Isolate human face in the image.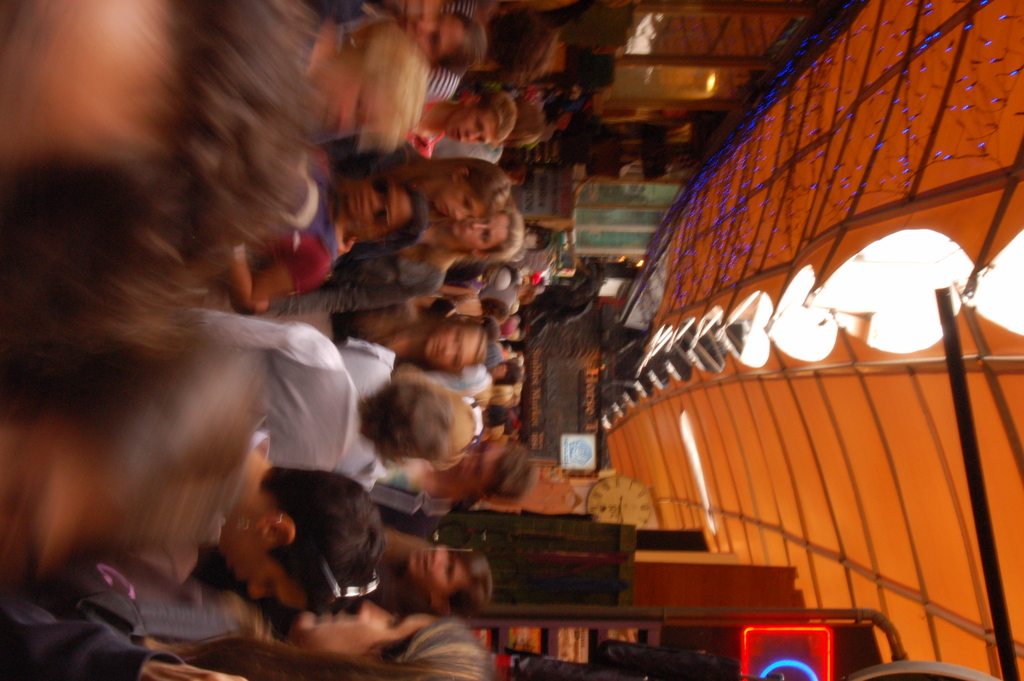
Isolated region: select_region(454, 209, 511, 252).
